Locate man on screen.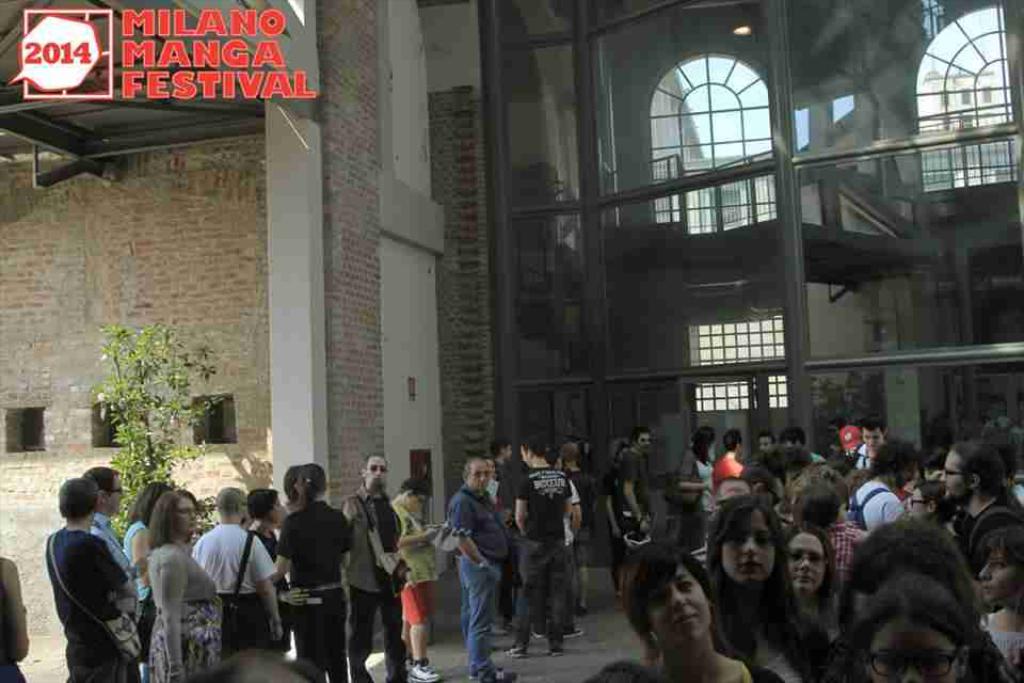
On screen at x1=340 y1=450 x2=409 y2=682.
